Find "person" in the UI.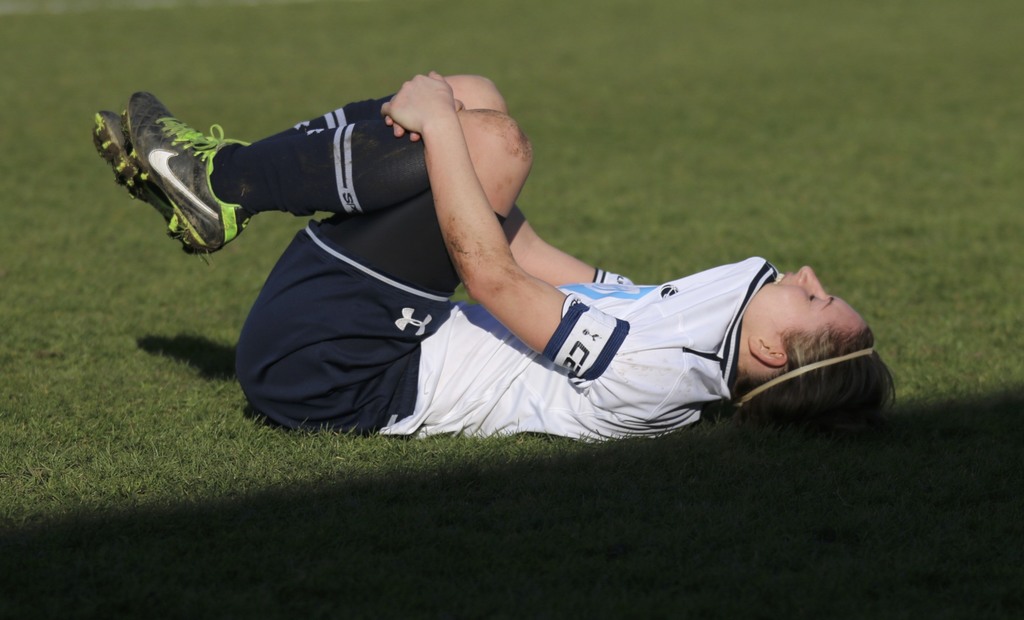
UI element at [172,82,847,470].
